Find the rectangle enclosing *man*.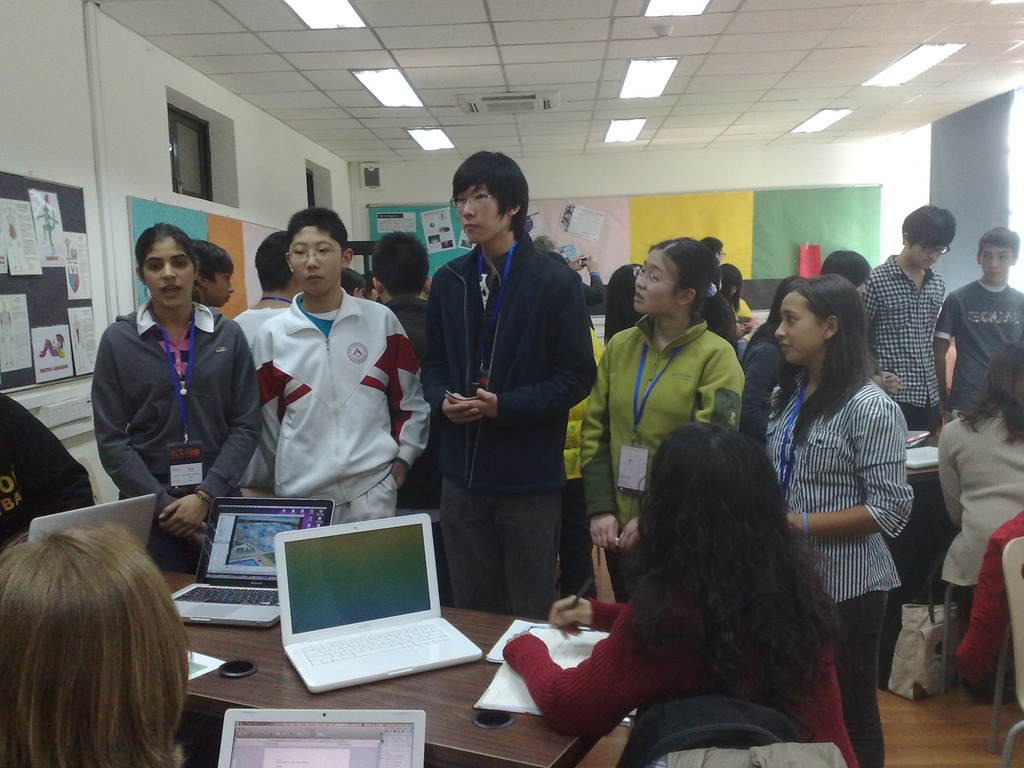
Rect(401, 154, 599, 662).
